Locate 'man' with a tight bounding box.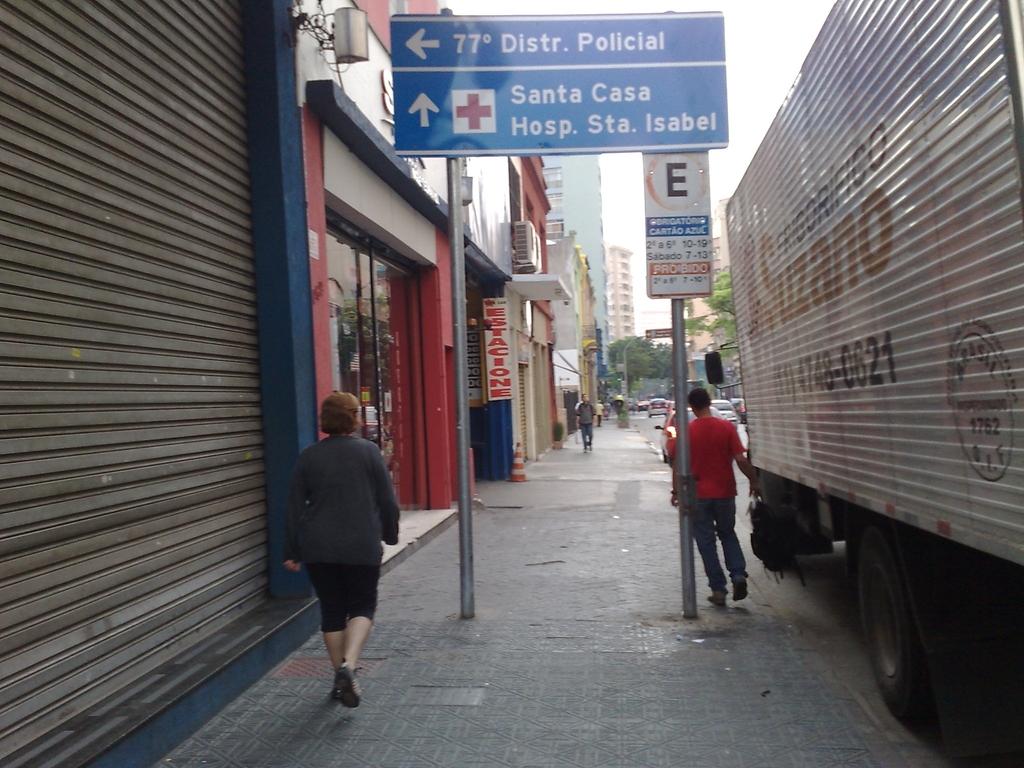
(x1=578, y1=392, x2=594, y2=449).
